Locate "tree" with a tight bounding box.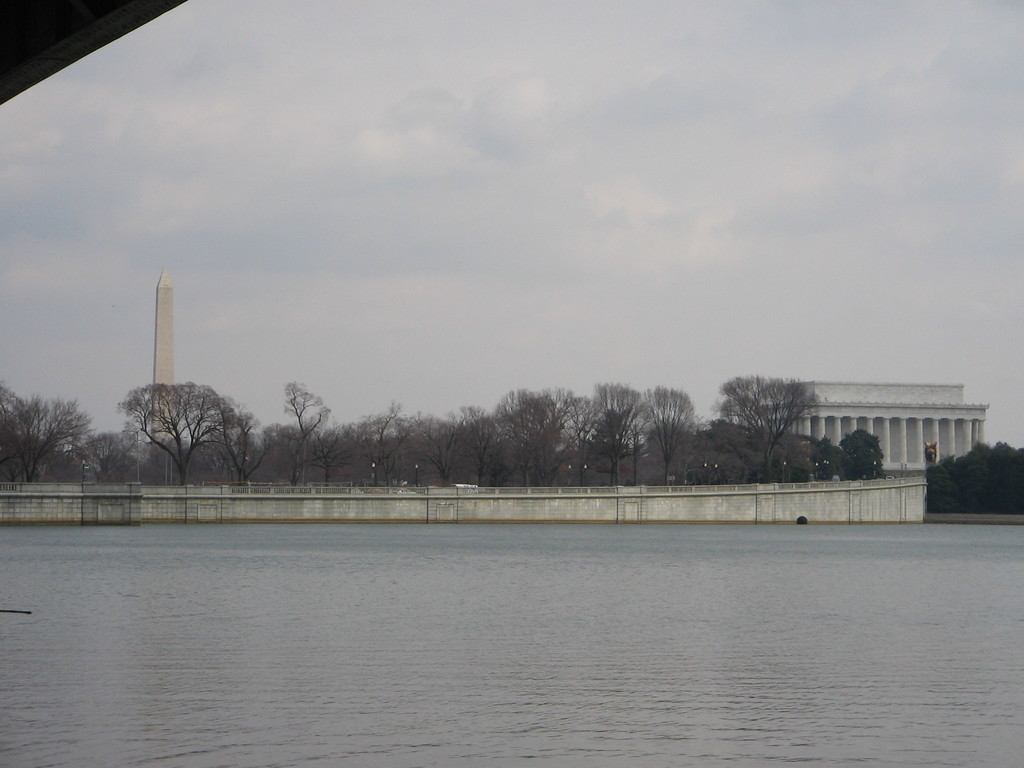
<box>676,428,754,483</box>.
